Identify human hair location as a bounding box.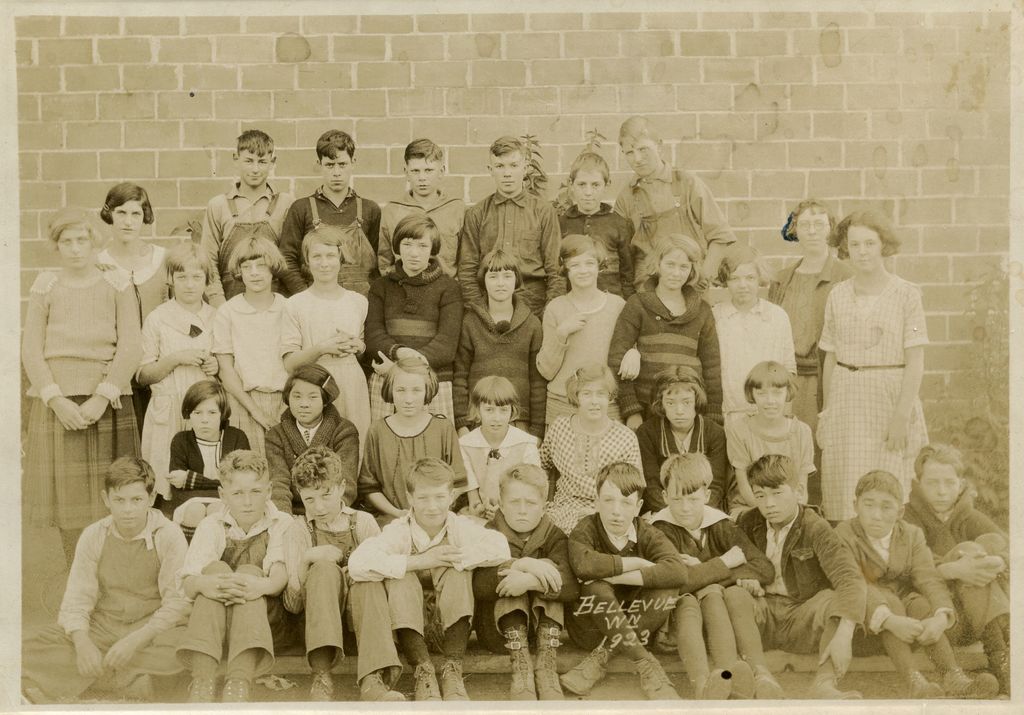
Rect(720, 255, 778, 292).
